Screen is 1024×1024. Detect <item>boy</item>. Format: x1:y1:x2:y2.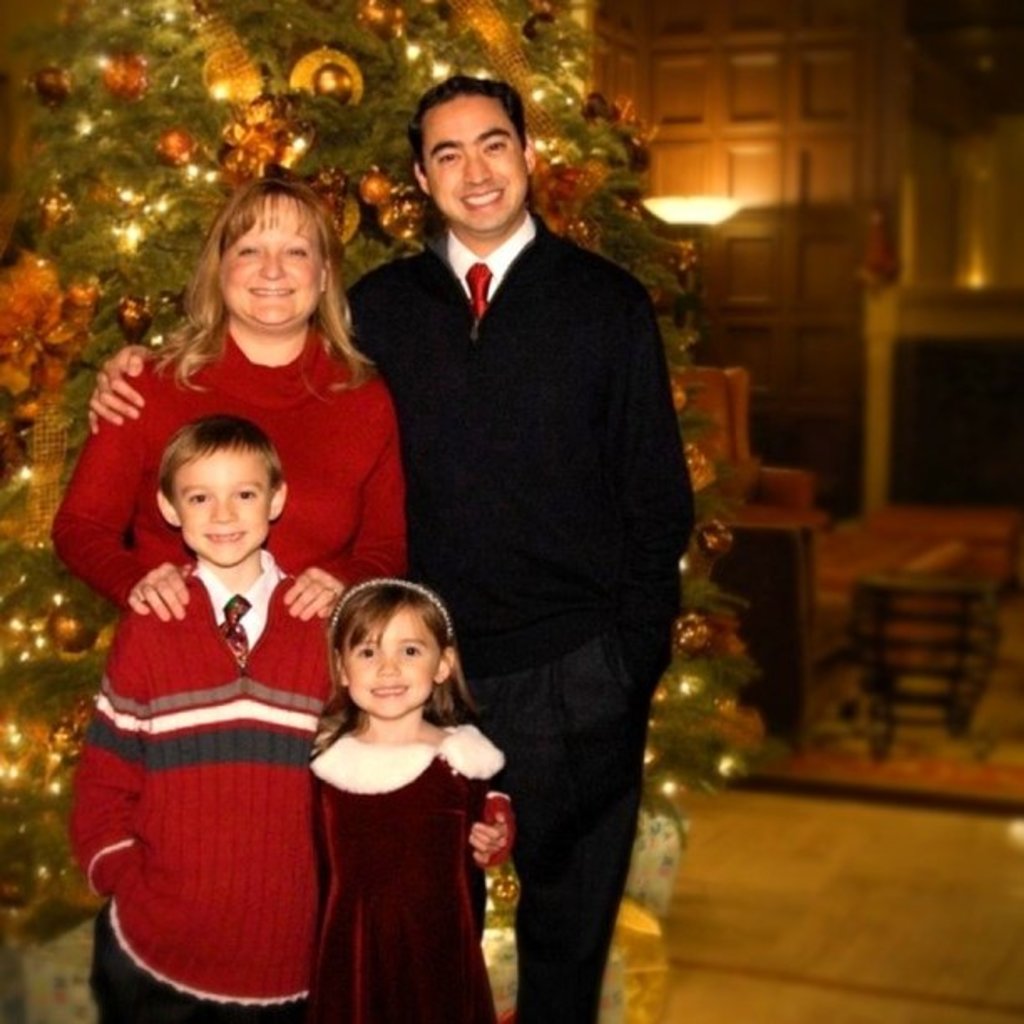
77:343:371:1004.
